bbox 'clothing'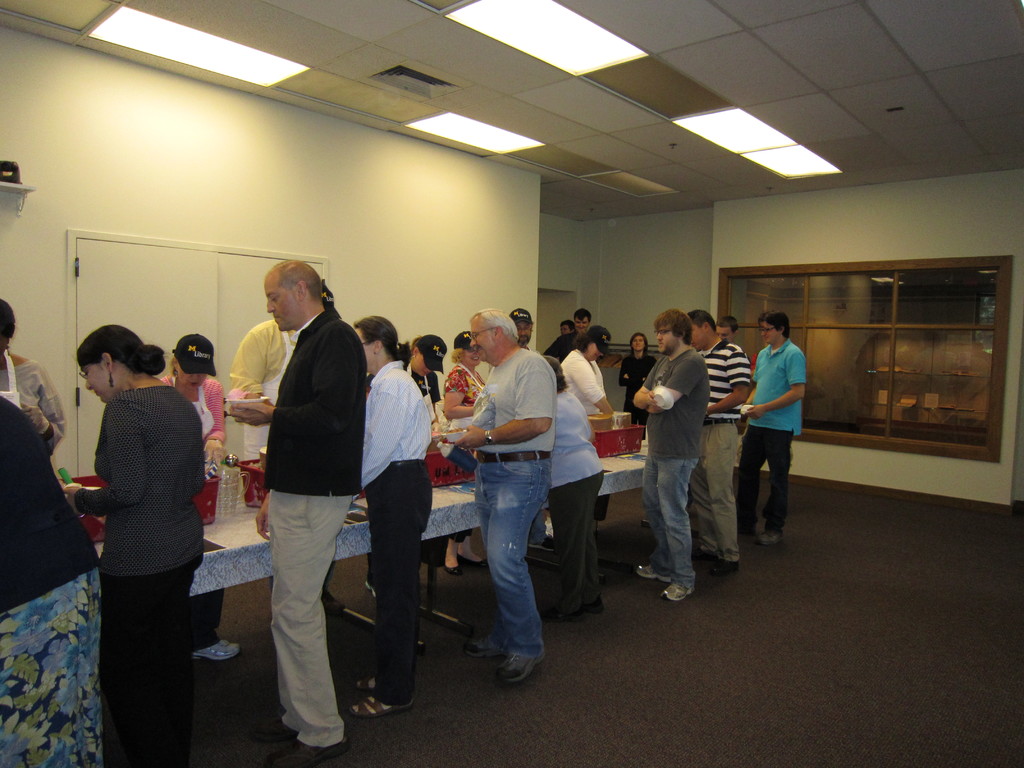
box=[450, 321, 481, 345]
